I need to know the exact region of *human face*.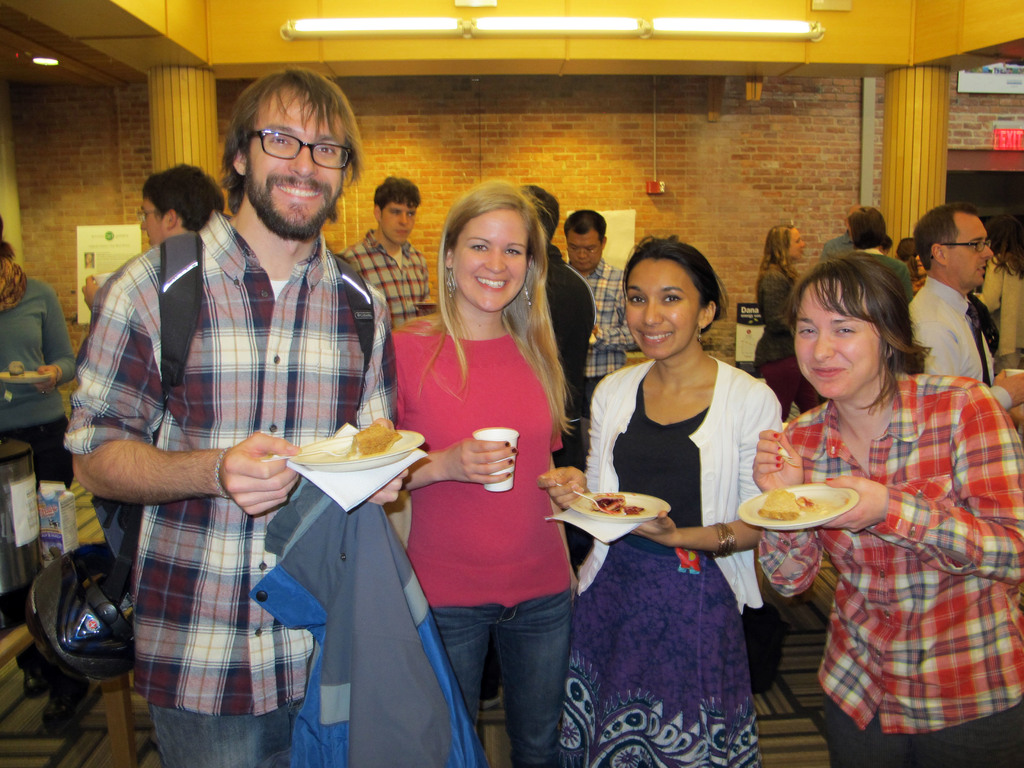
Region: <box>625,259,701,357</box>.
